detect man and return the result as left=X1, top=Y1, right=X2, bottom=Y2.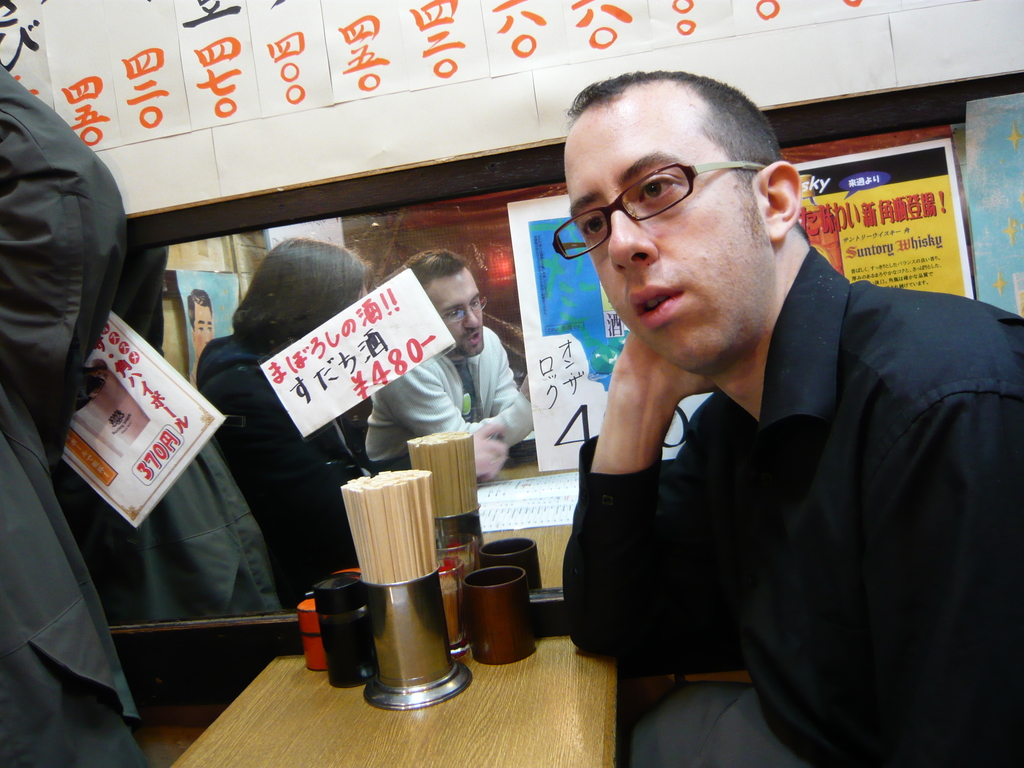
left=502, top=79, right=1023, bottom=754.
